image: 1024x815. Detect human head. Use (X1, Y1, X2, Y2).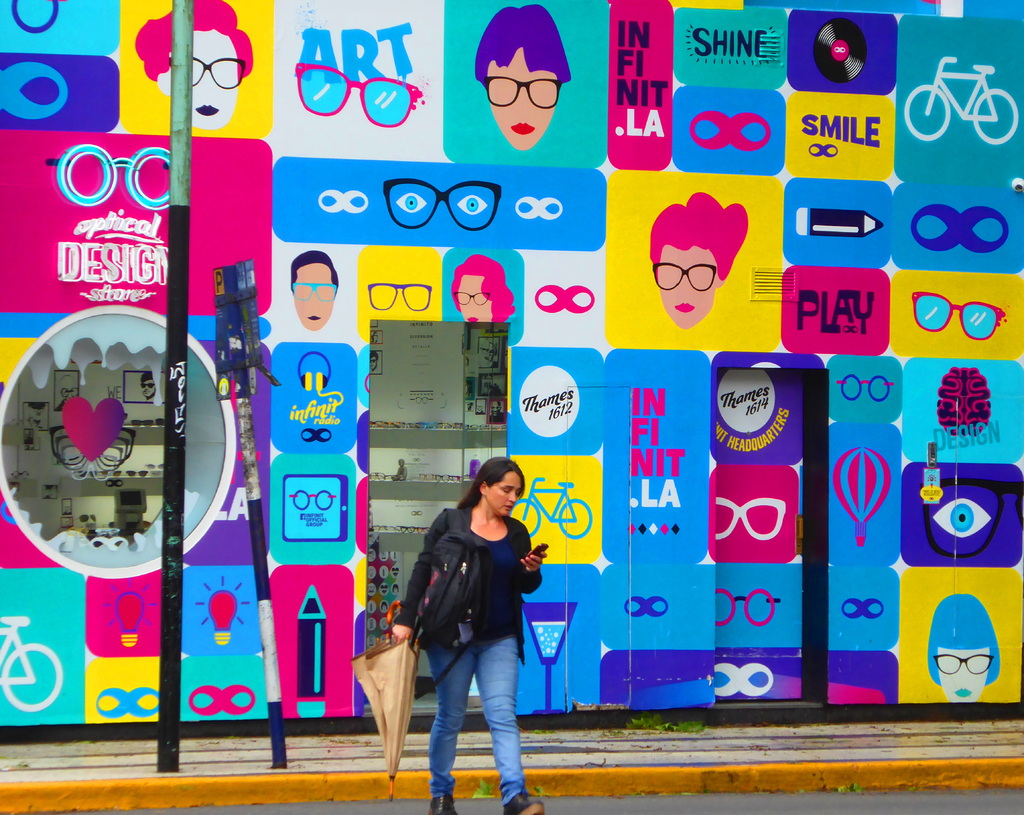
(291, 249, 339, 327).
